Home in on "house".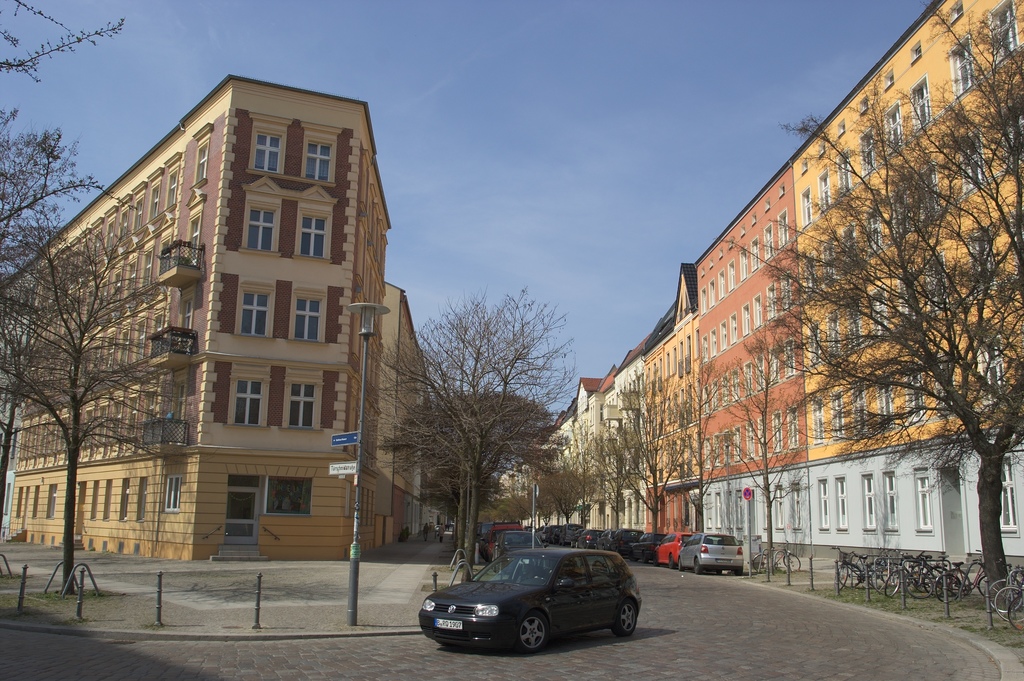
Homed in at box=[47, 86, 416, 575].
